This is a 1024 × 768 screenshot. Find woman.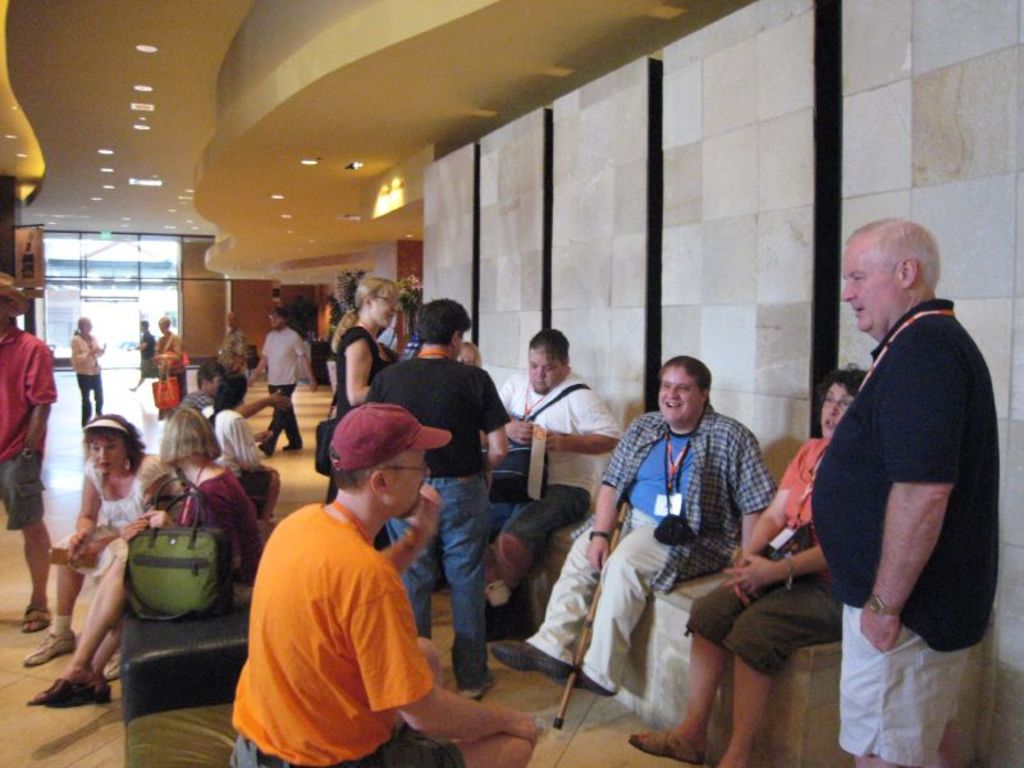
Bounding box: select_region(627, 361, 876, 767).
